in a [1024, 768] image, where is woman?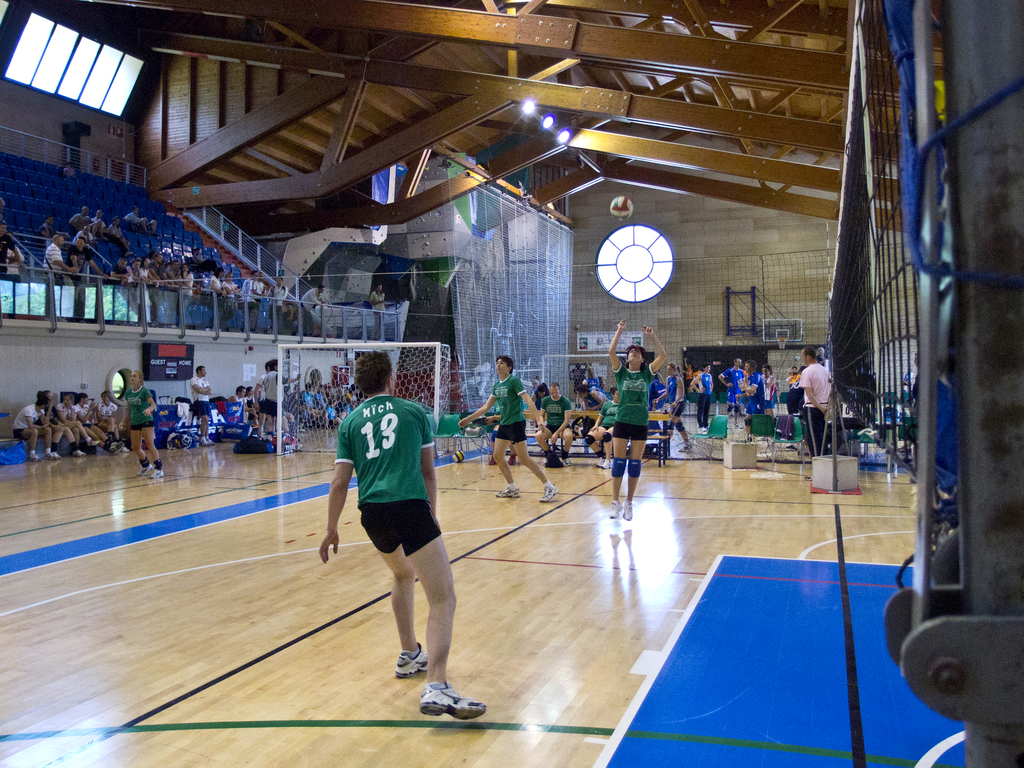
crop(662, 362, 701, 458).
